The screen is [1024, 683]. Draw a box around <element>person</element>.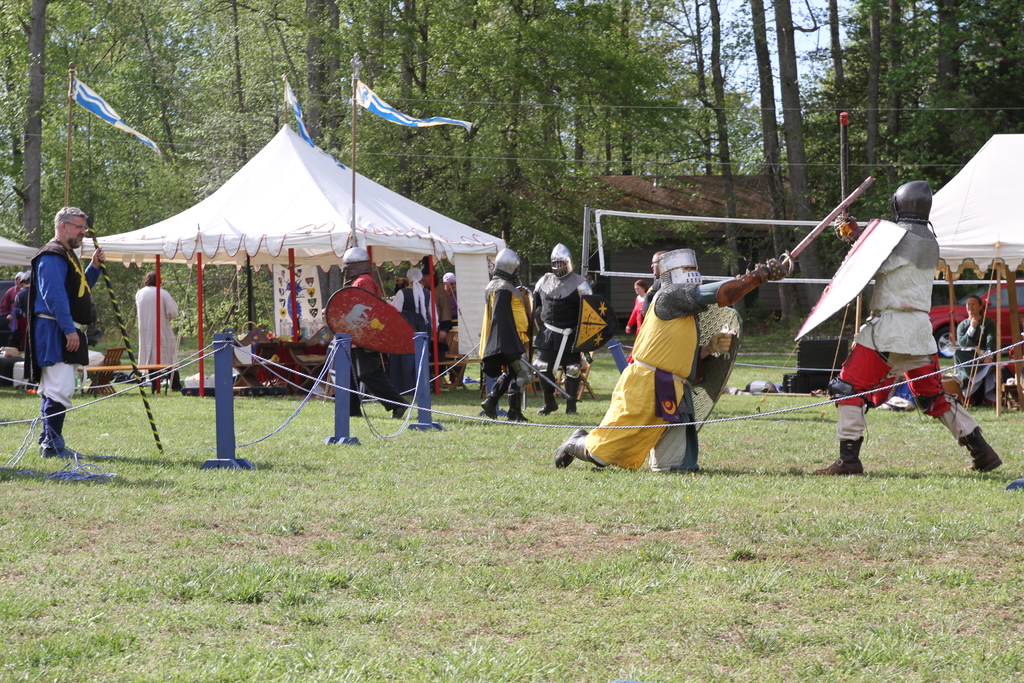
330 256 419 419.
